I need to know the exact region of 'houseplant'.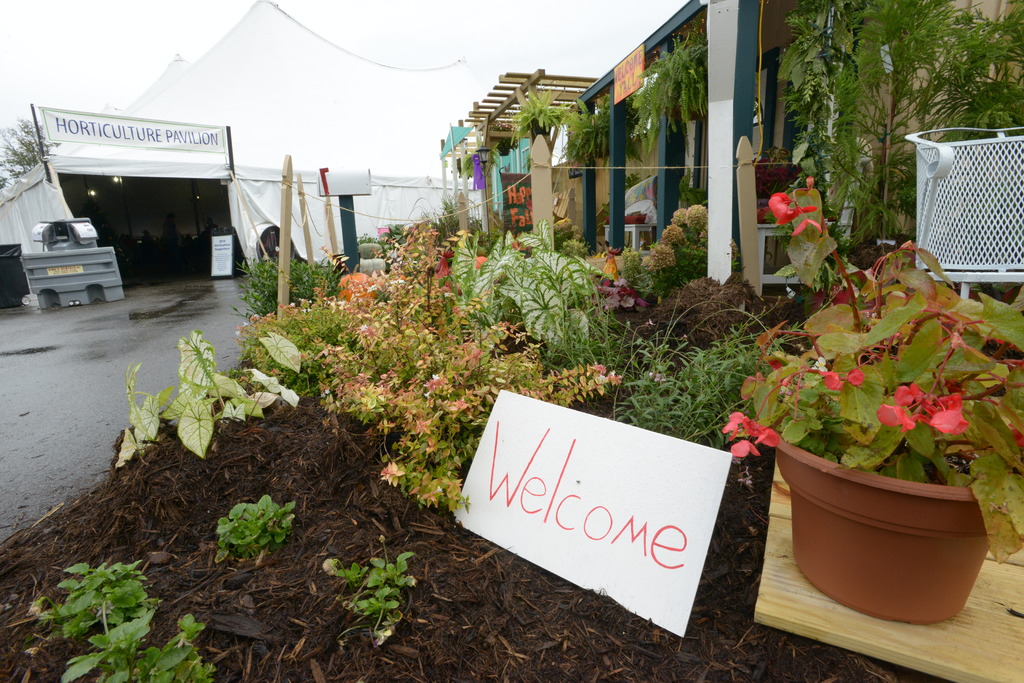
Region: (x1=708, y1=173, x2=1023, y2=624).
